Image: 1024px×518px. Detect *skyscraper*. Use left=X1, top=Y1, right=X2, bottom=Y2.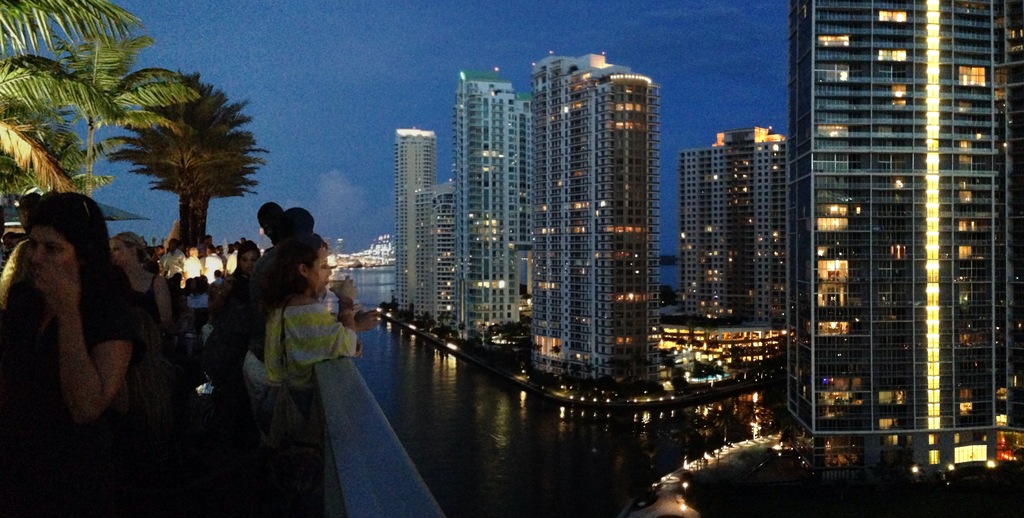
left=772, top=0, right=1018, bottom=507.
